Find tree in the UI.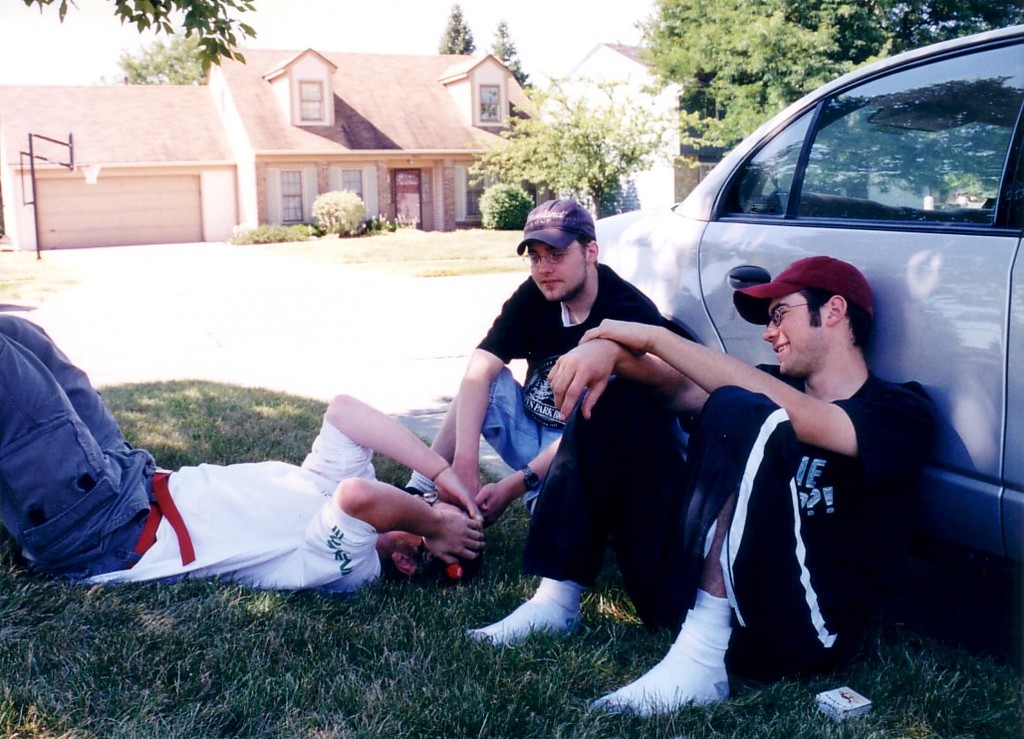
UI element at x1=632, y1=0, x2=1023, y2=167.
